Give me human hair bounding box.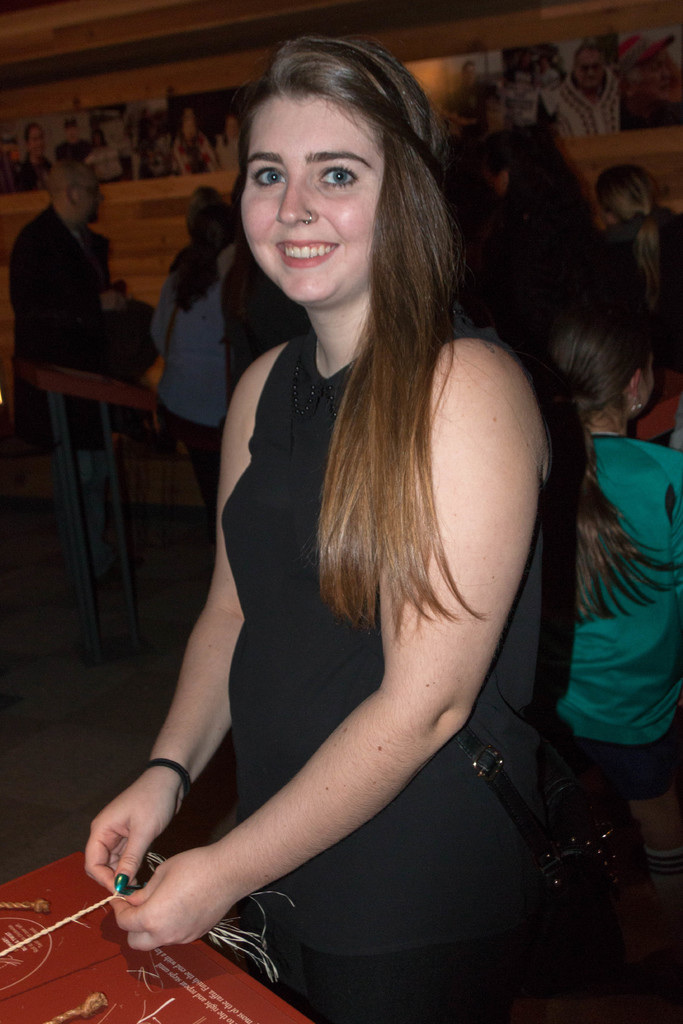
<box>215,28,489,565</box>.
